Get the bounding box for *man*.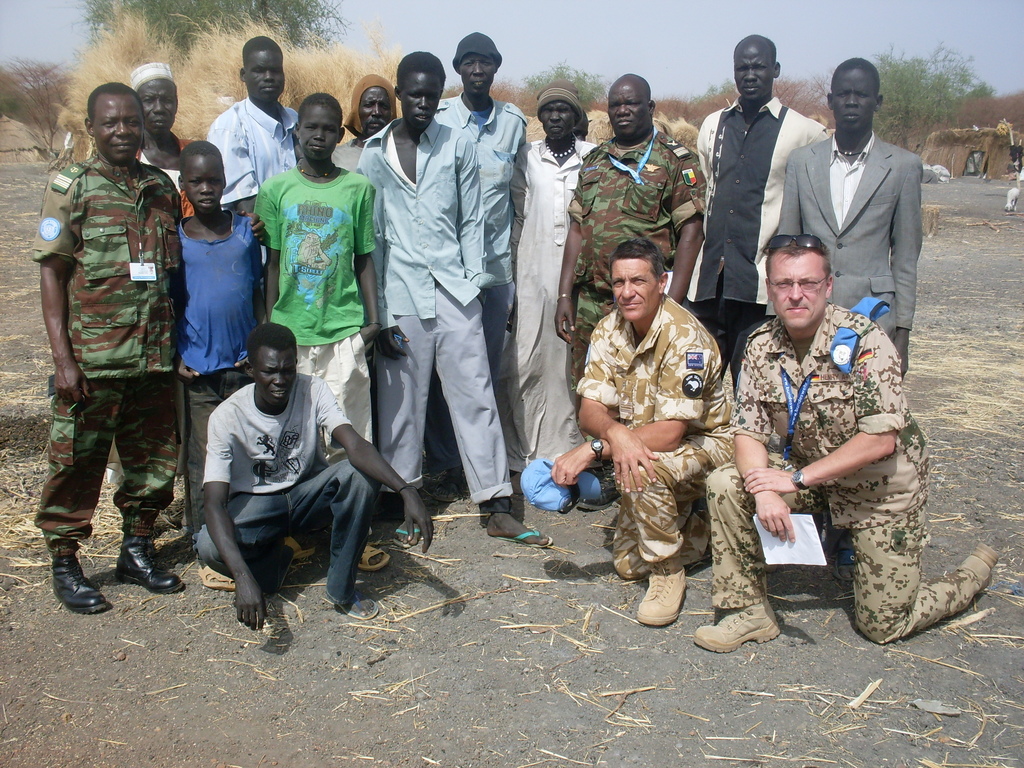
<region>323, 69, 396, 184</region>.
